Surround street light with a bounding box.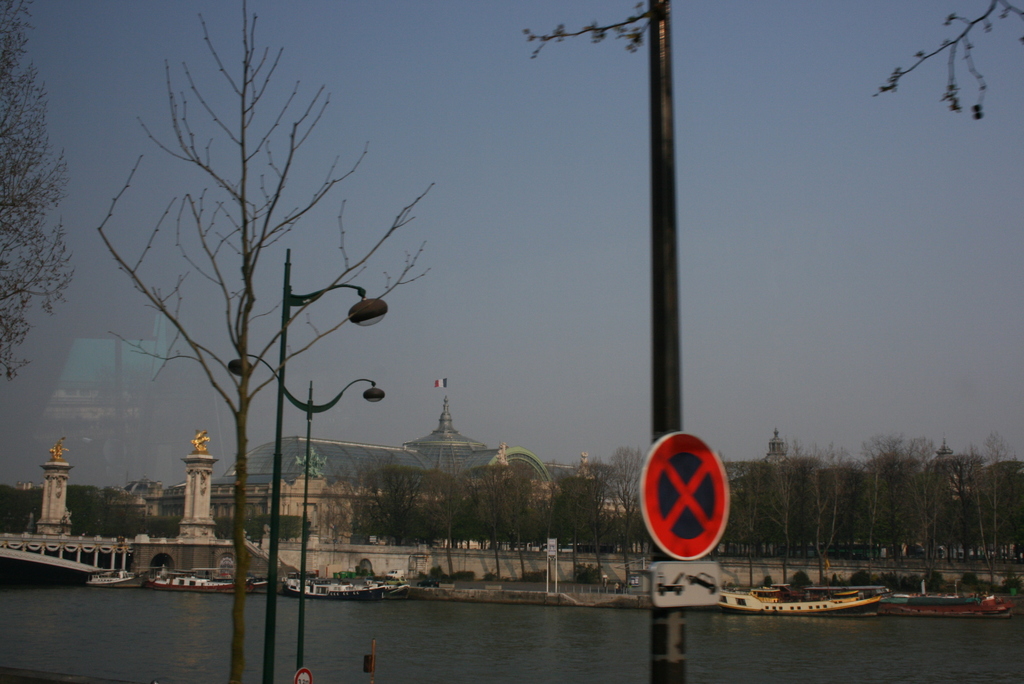
locate(239, 350, 385, 669).
